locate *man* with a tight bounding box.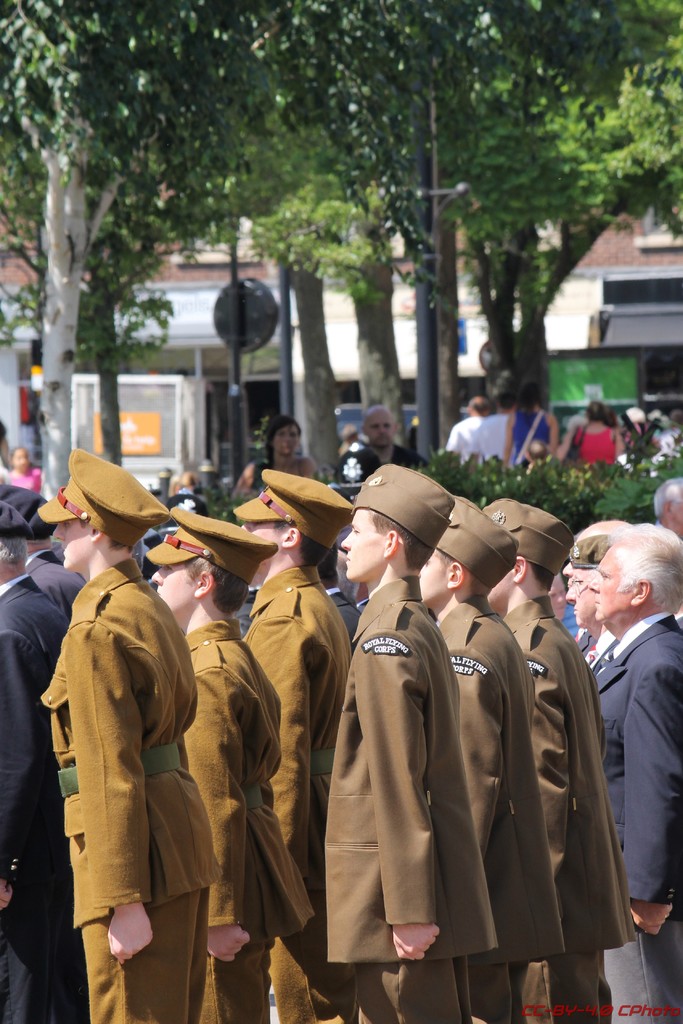
BBox(444, 392, 488, 455).
